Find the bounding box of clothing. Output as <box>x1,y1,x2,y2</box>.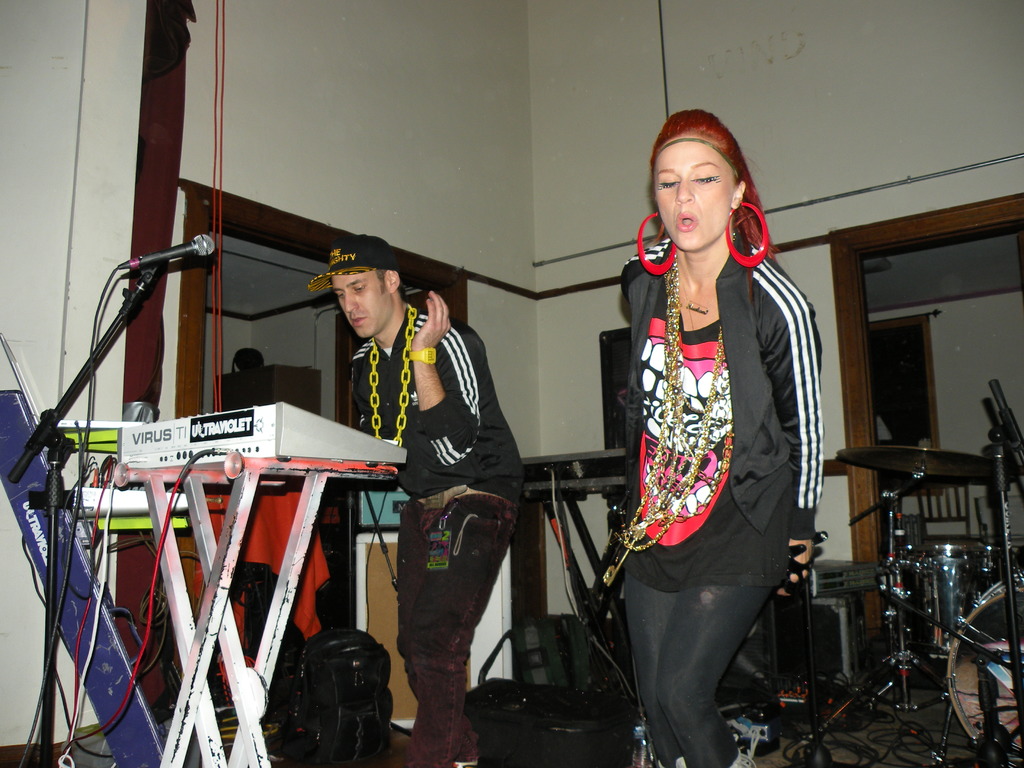
<box>611,240,826,767</box>.
